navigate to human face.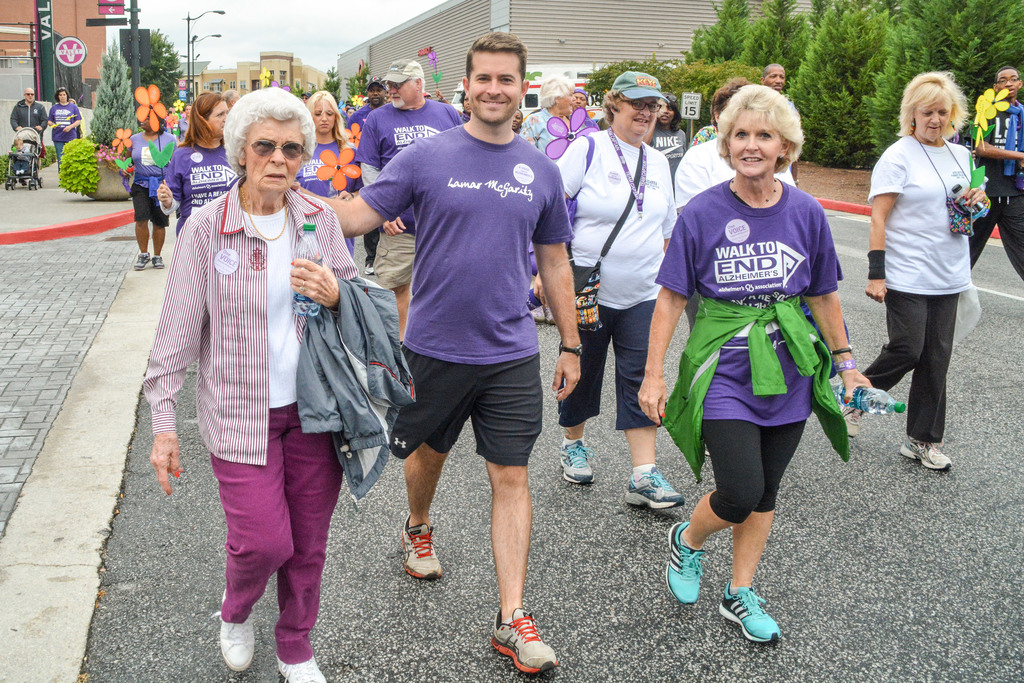
Navigation target: 727, 103, 788, 169.
